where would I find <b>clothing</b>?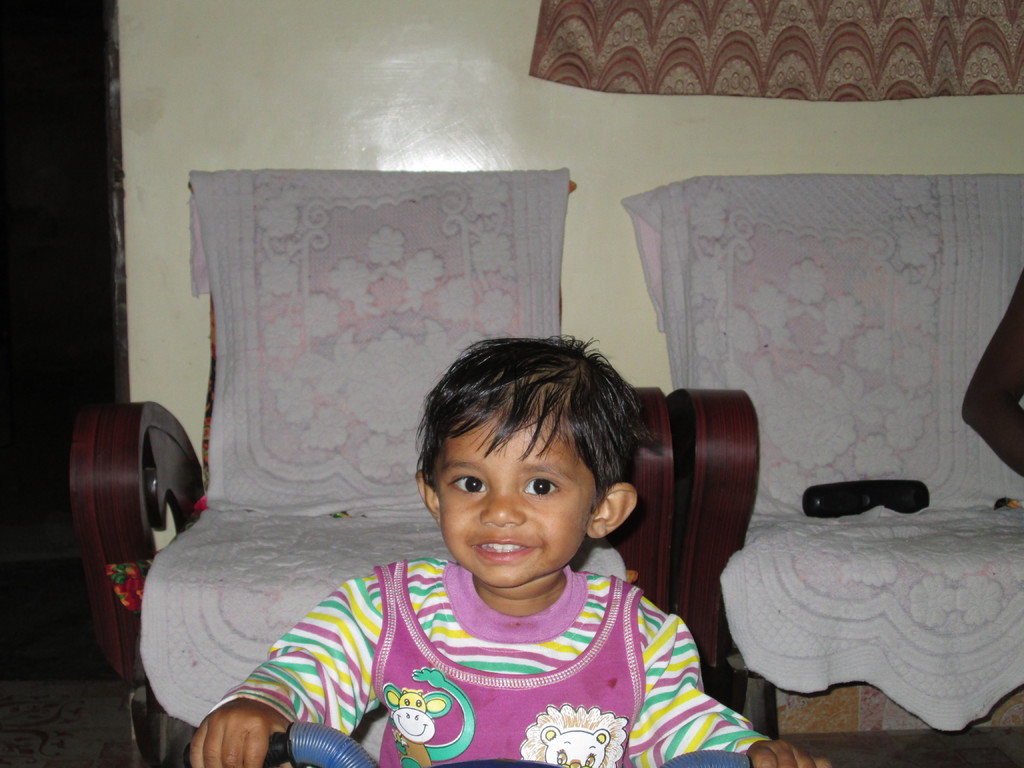
At locate(252, 474, 720, 758).
